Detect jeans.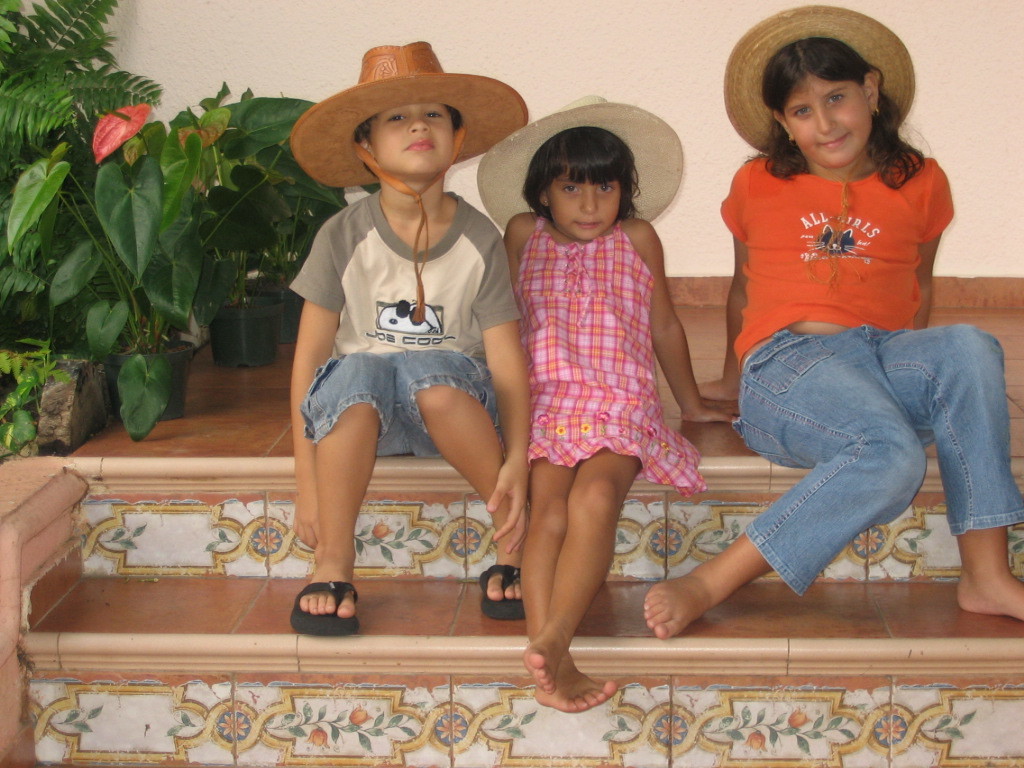
Detected at [293, 353, 498, 462].
